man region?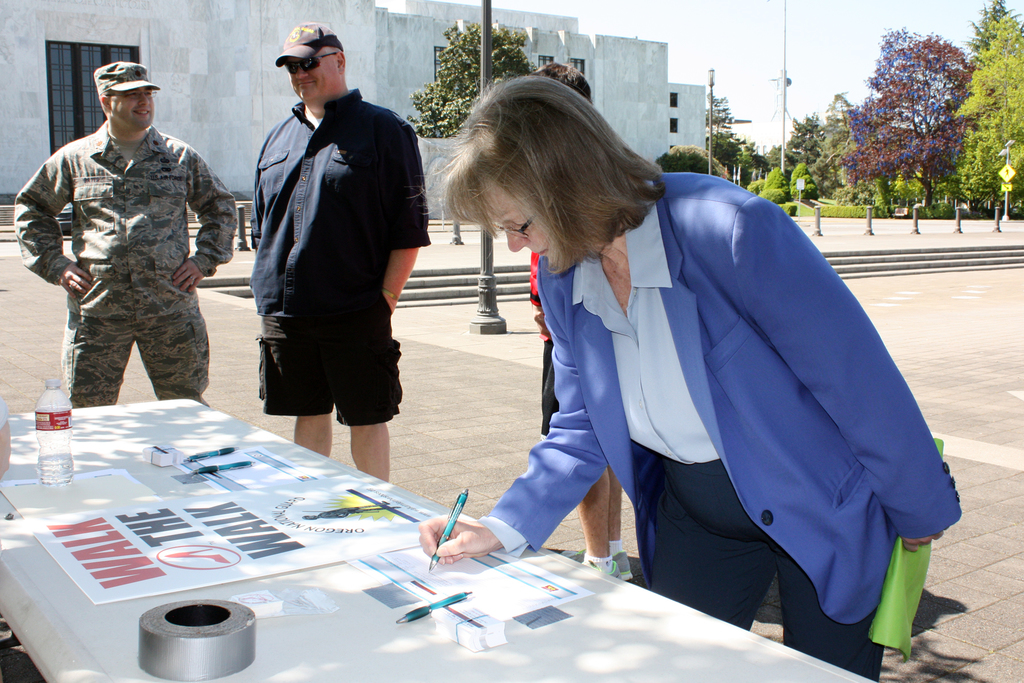
detection(249, 17, 434, 479)
